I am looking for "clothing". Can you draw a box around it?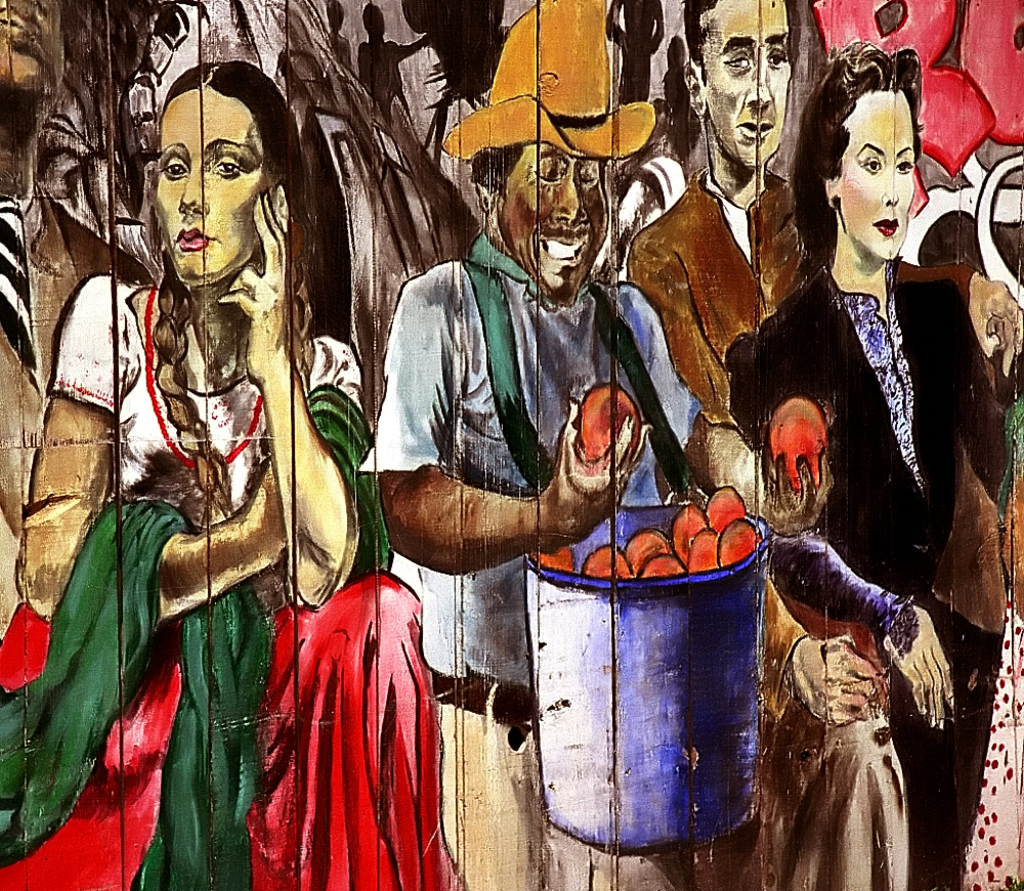
Sure, the bounding box is box(0, 264, 472, 890).
